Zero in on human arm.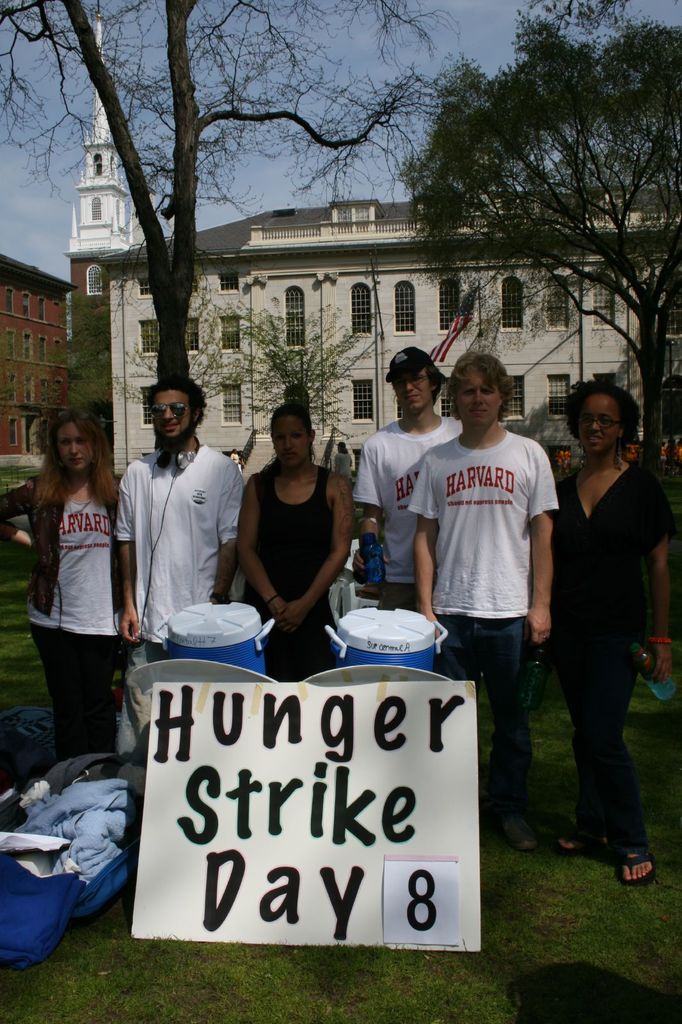
Zeroed in: BBox(0, 467, 44, 557).
